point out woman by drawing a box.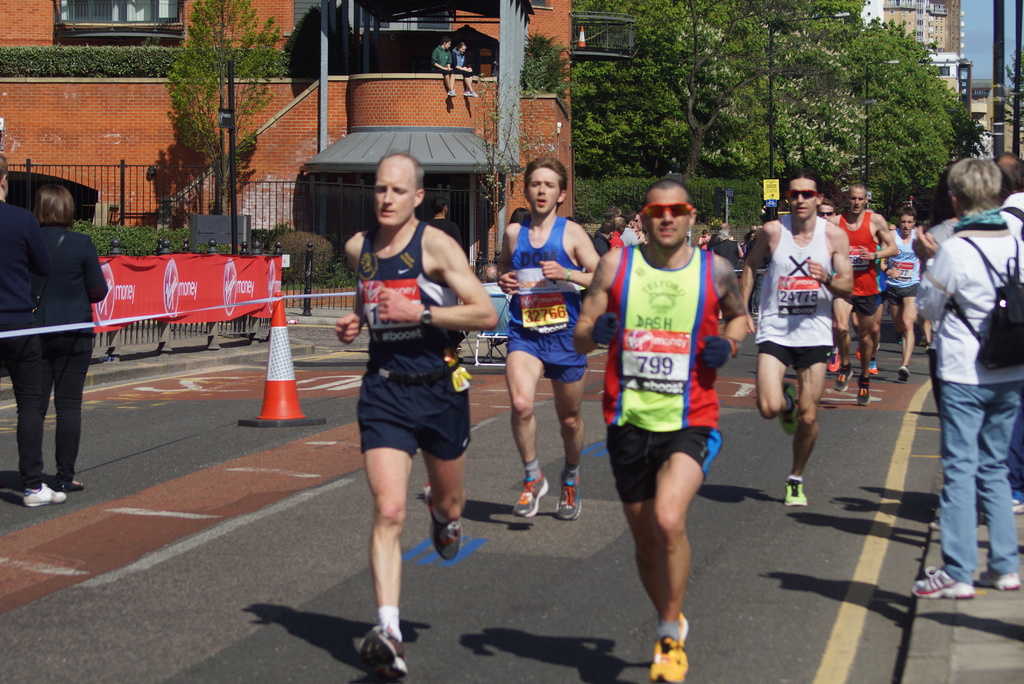
2, 163, 106, 510.
